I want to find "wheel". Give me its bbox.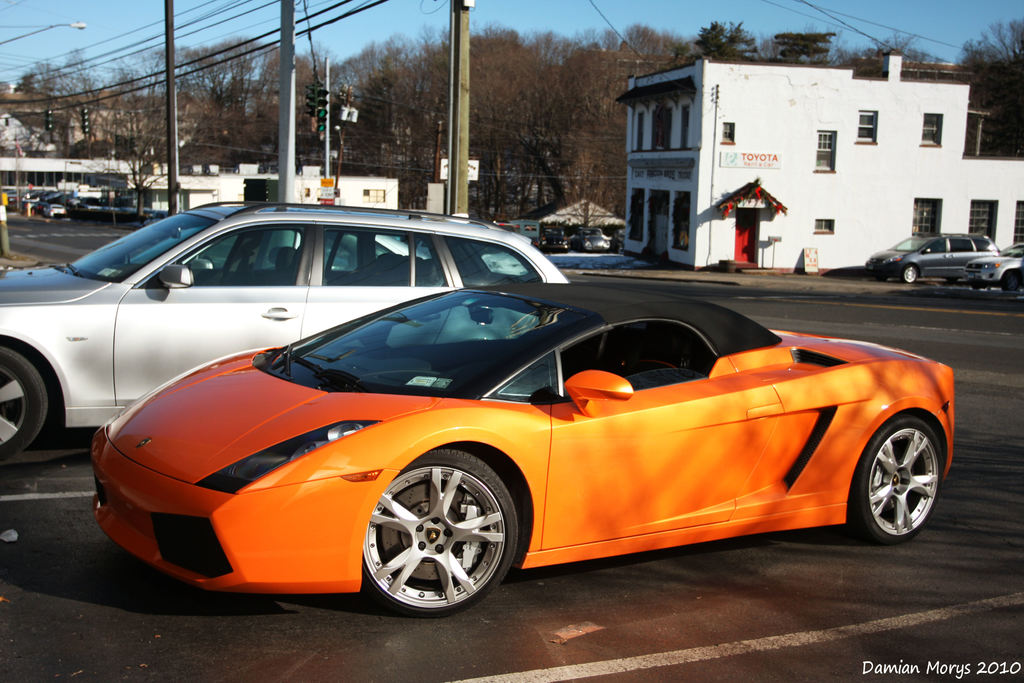
BBox(901, 263, 918, 281).
